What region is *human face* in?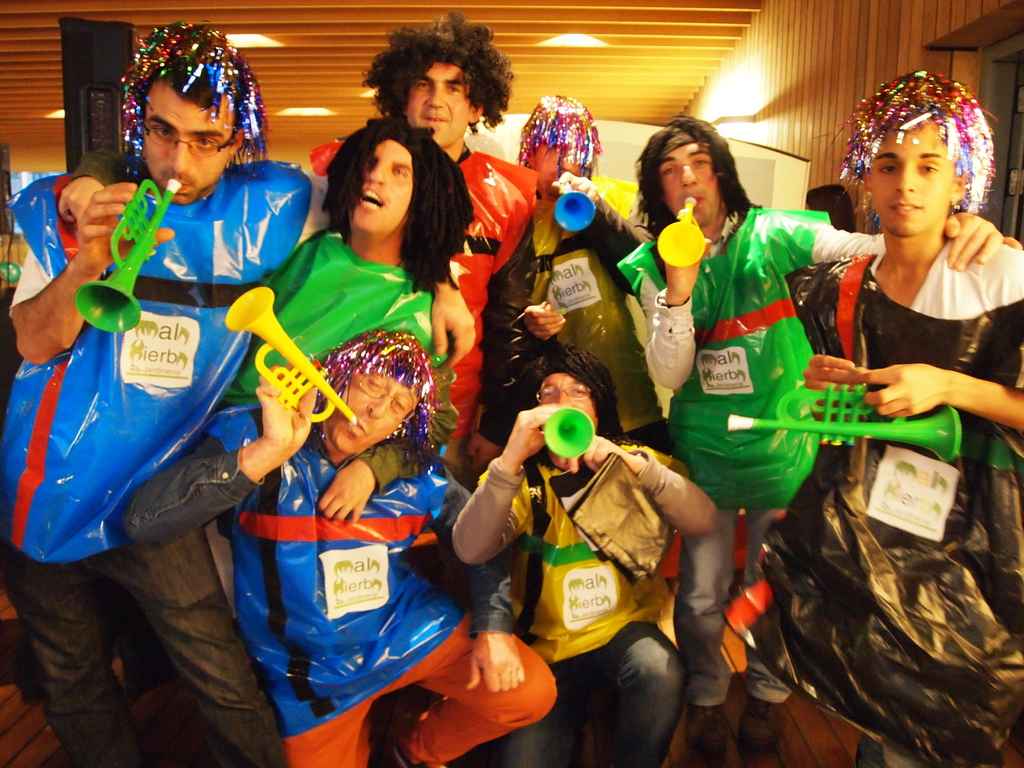
crop(138, 92, 227, 211).
